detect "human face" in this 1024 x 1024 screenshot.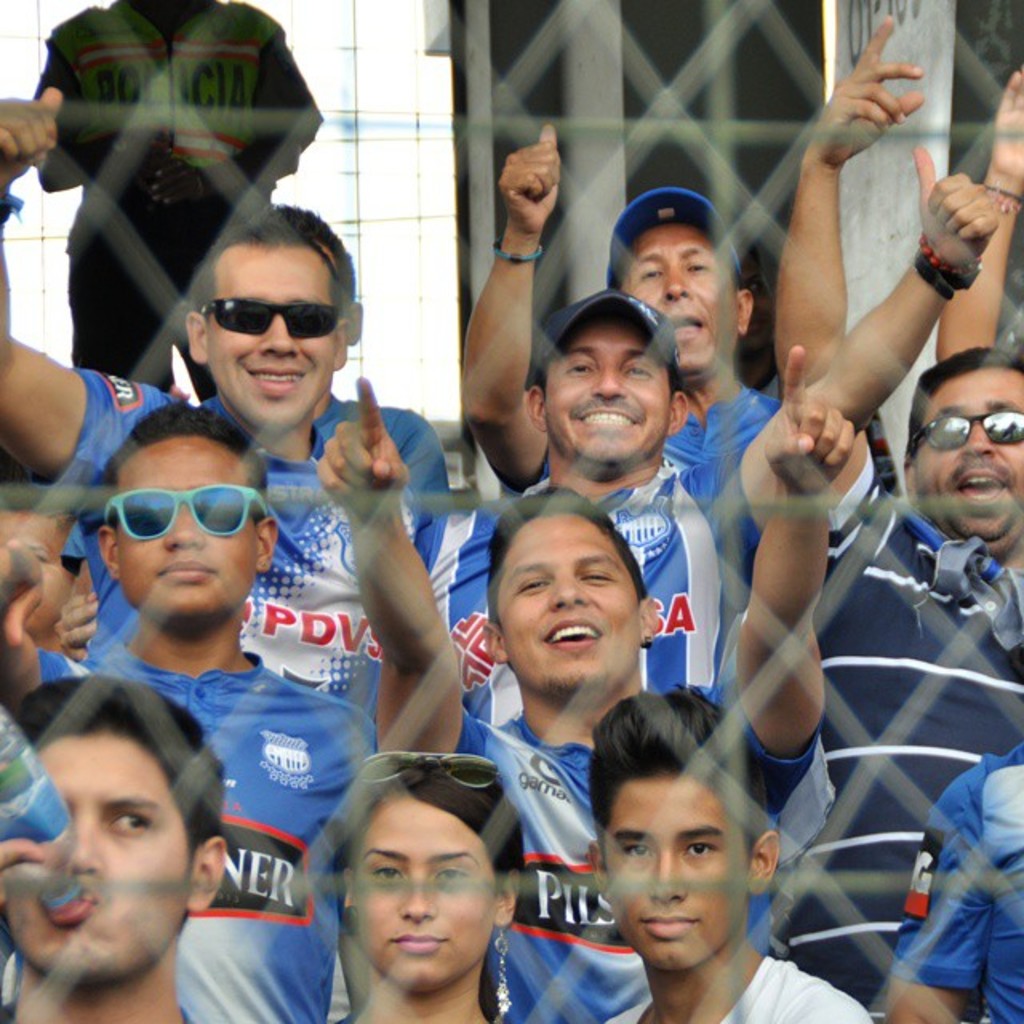
Detection: 618, 227, 739, 374.
